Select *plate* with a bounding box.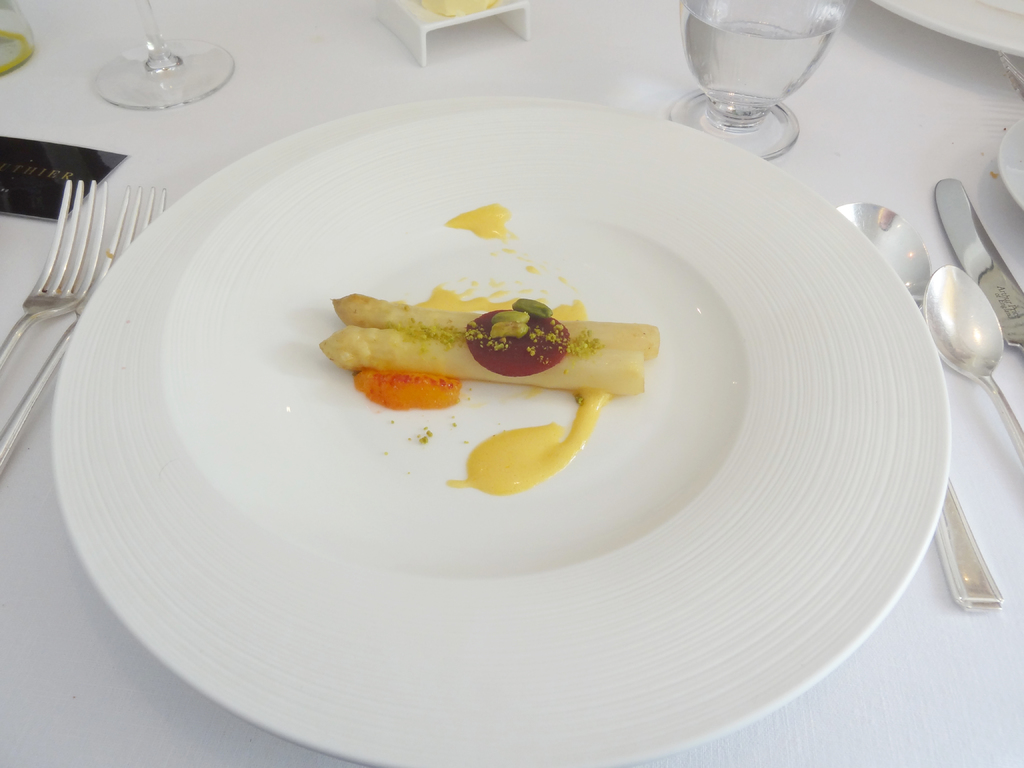
crop(867, 0, 1023, 60).
